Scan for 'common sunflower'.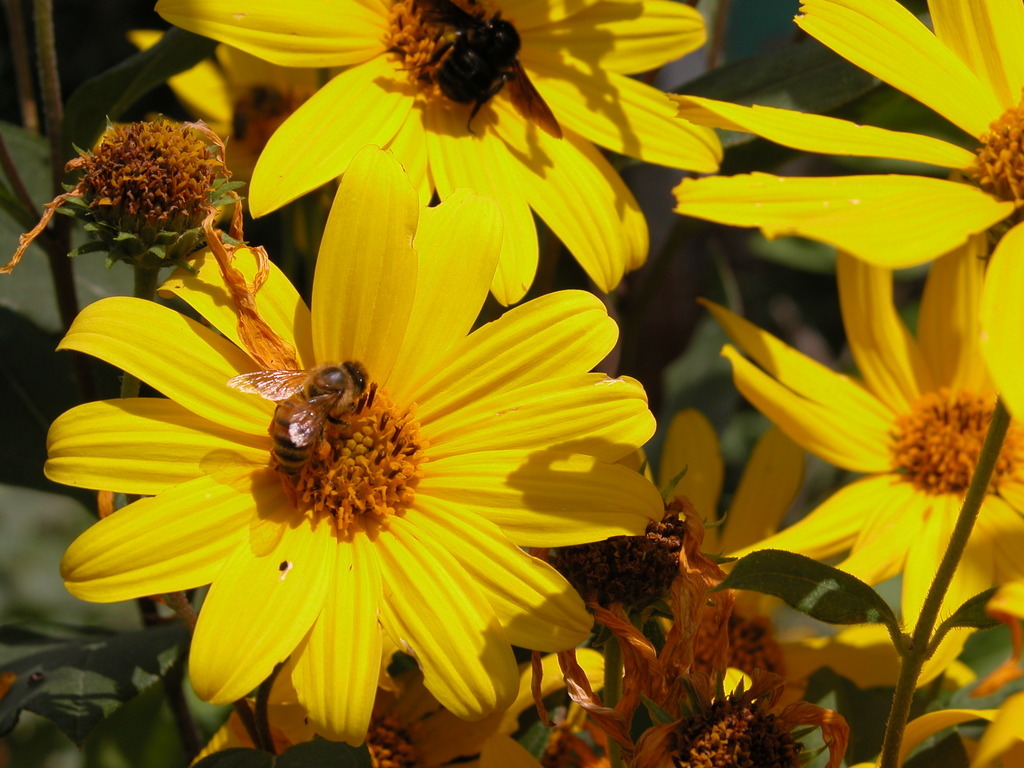
Scan result: 157:0:731:303.
